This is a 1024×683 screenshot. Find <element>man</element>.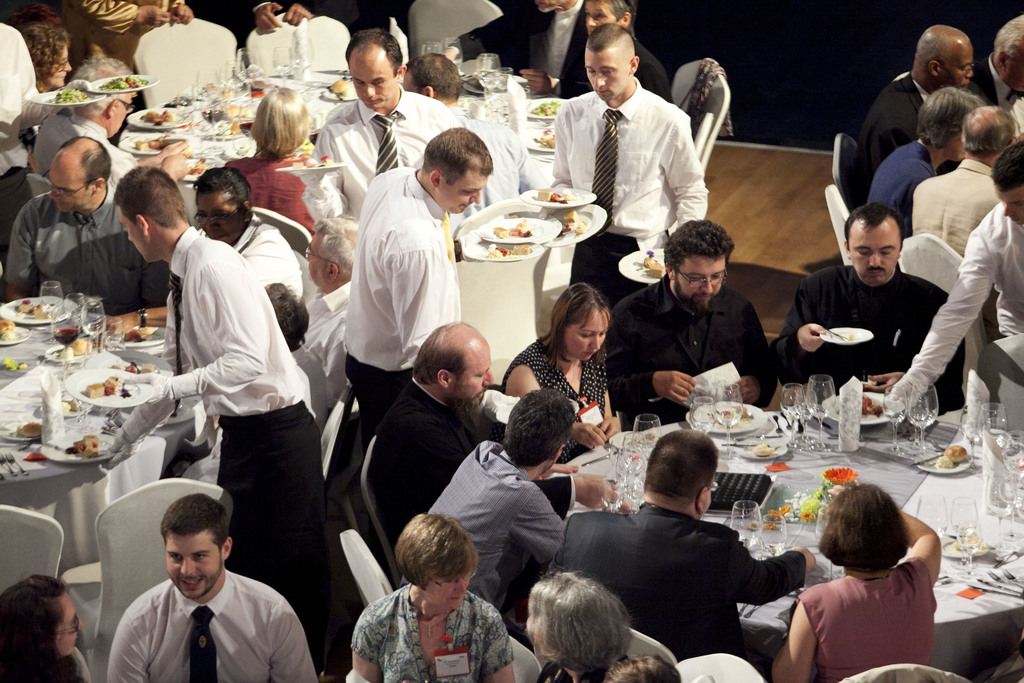
Bounding box: (341,131,497,438).
